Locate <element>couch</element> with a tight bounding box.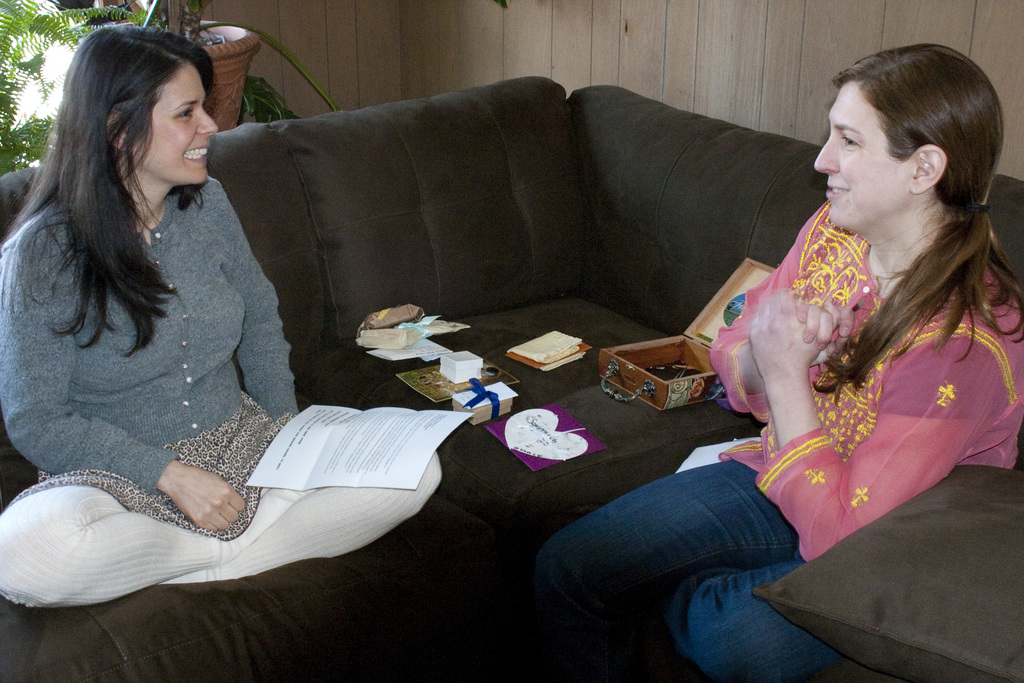
0, 78, 1023, 658.
